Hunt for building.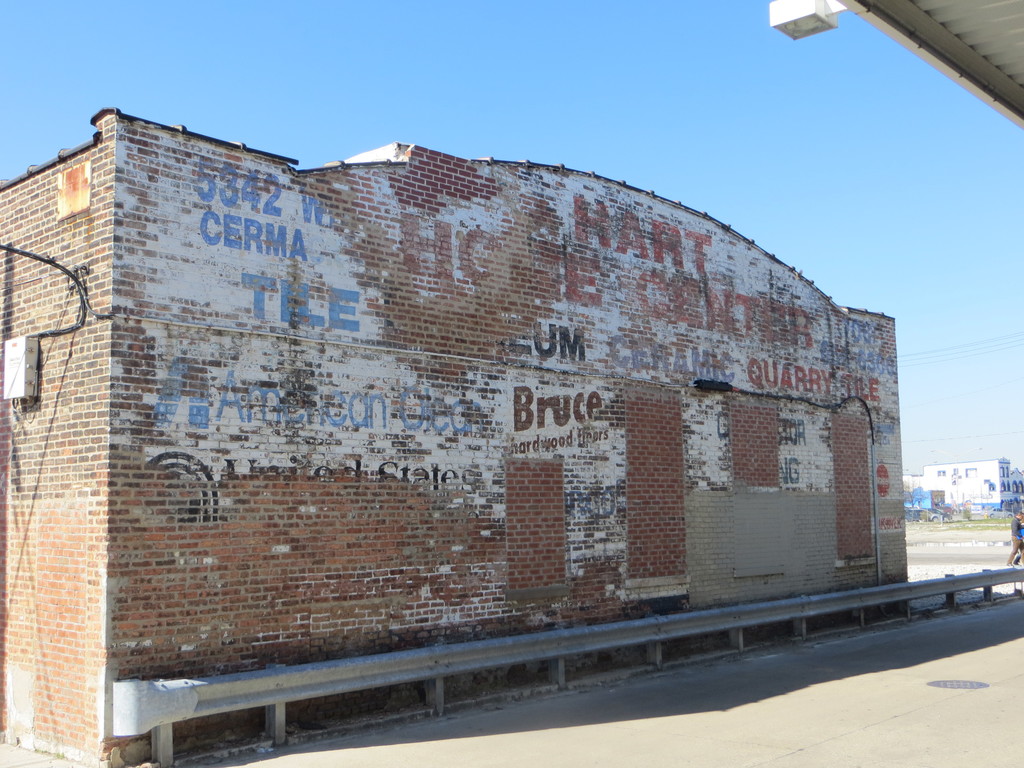
Hunted down at bbox=[896, 456, 1023, 514].
